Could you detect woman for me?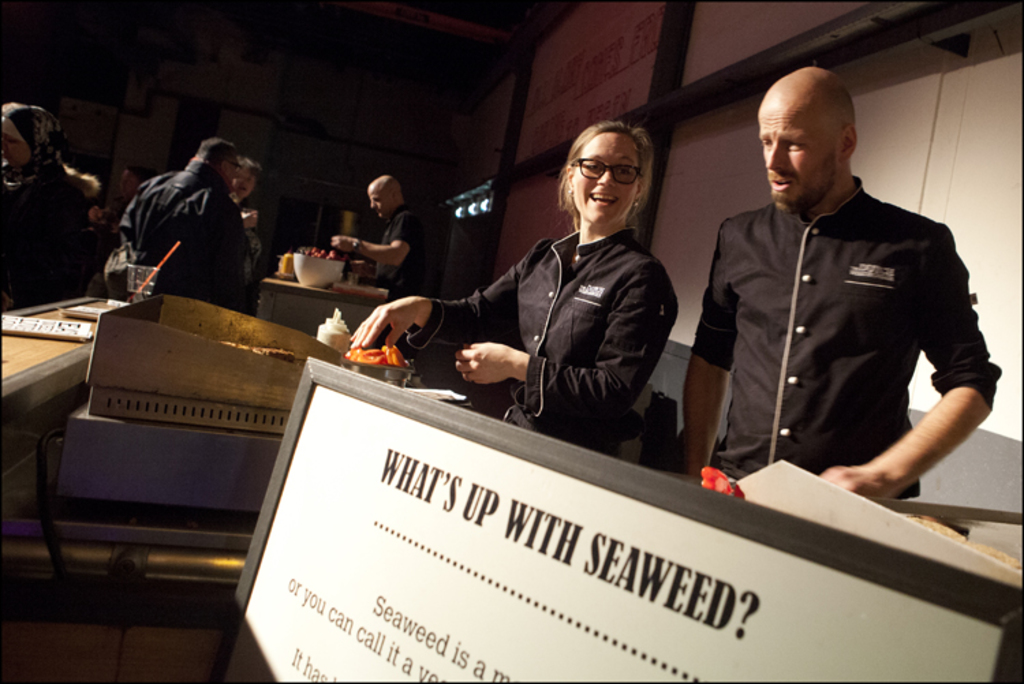
Detection result: left=223, top=154, right=268, bottom=227.
